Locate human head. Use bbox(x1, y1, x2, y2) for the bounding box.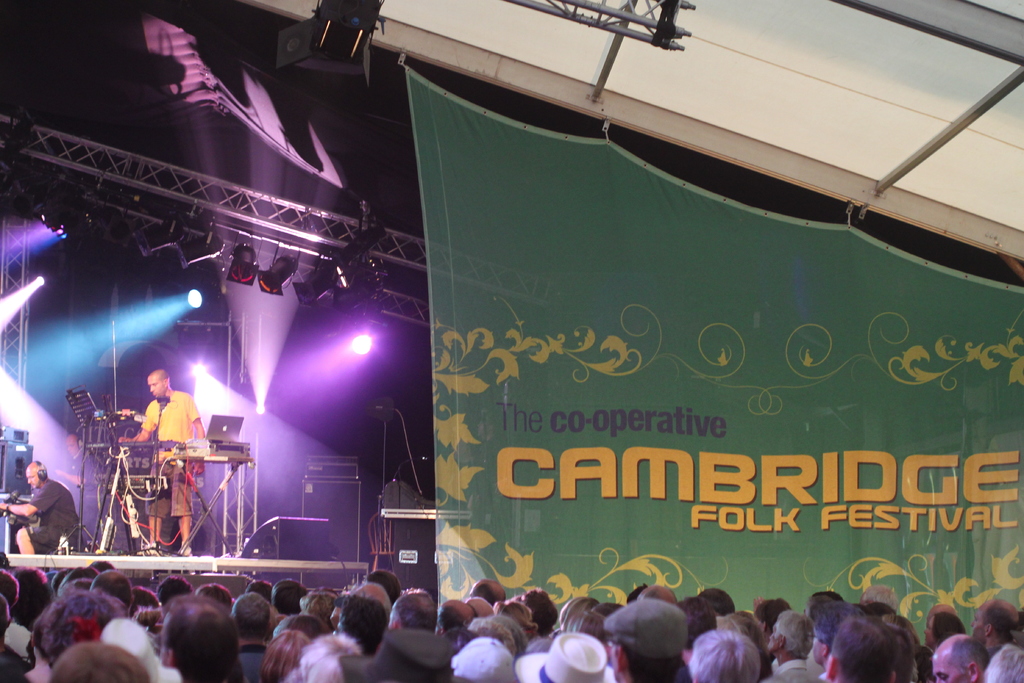
bbox(925, 602, 957, 632).
